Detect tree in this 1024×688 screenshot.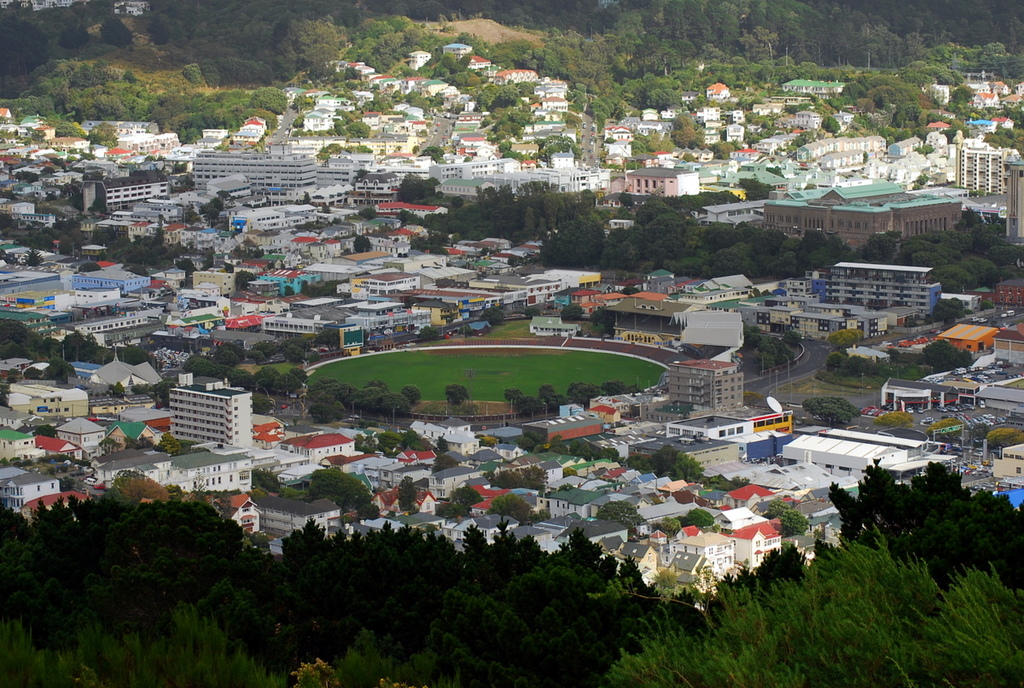
Detection: 311 469 366 504.
